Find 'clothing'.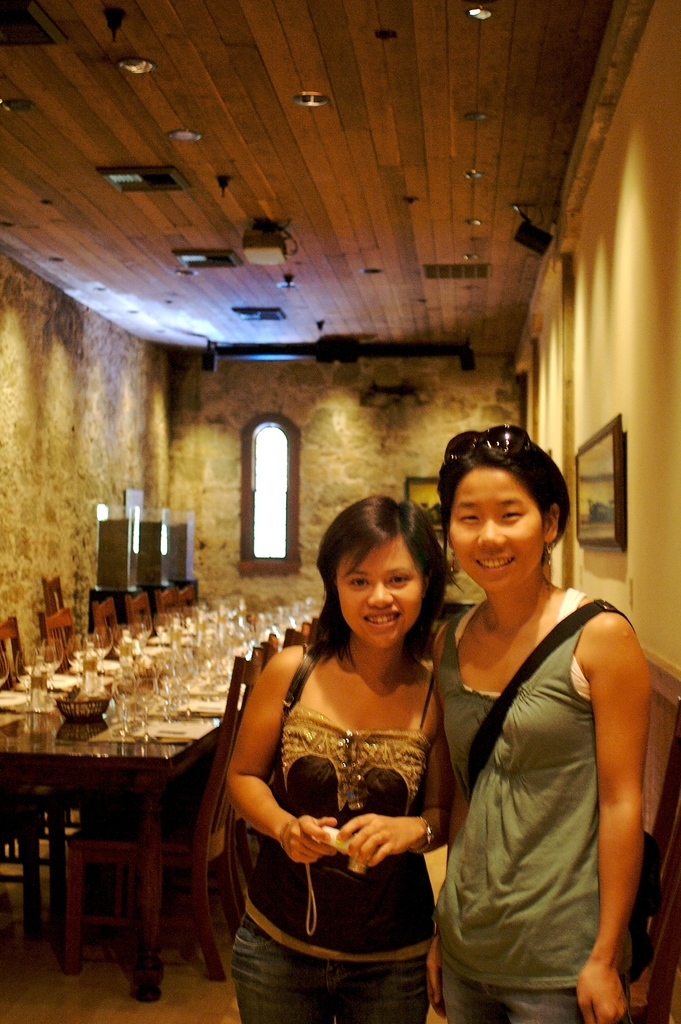
bbox=(437, 588, 636, 1023).
